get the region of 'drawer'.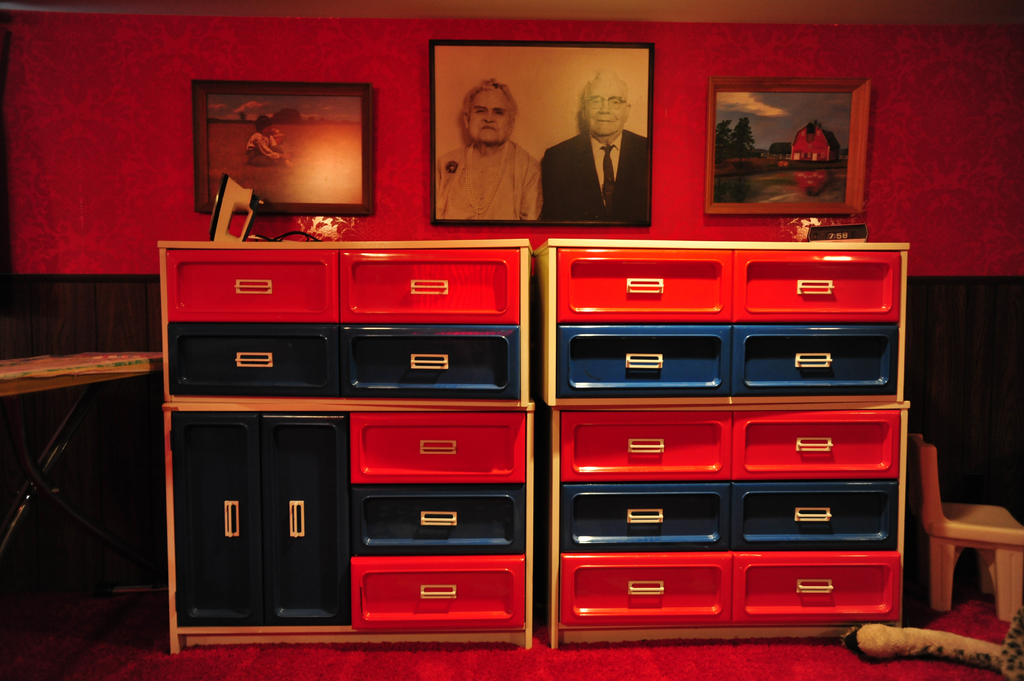
locate(559, 324, 733, 398).
